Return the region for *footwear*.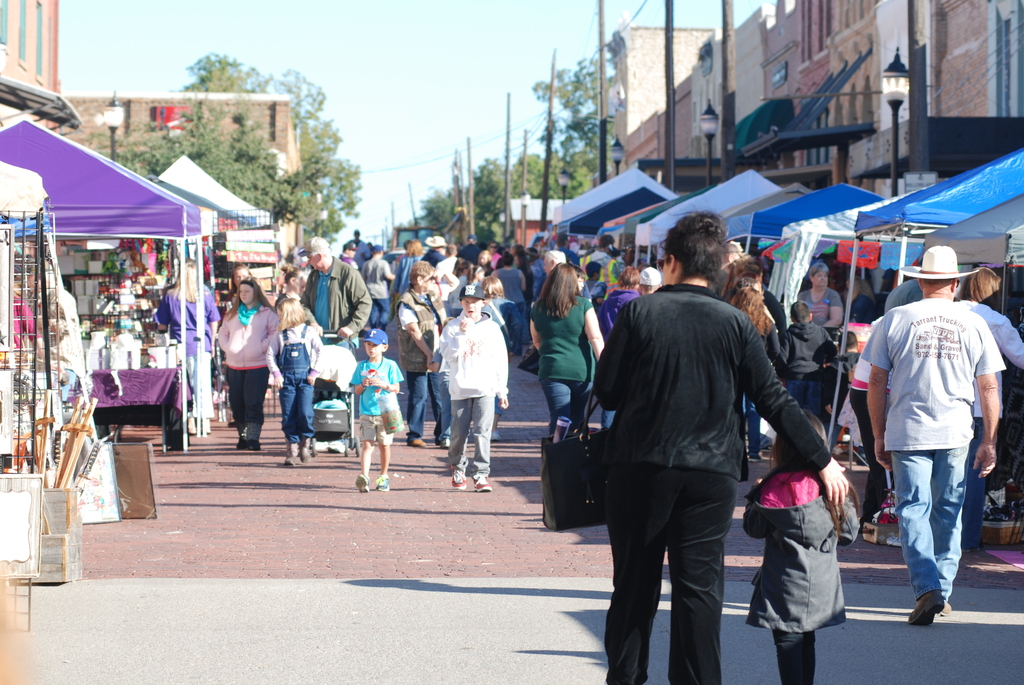
box=[248, 437, 261, 450].
